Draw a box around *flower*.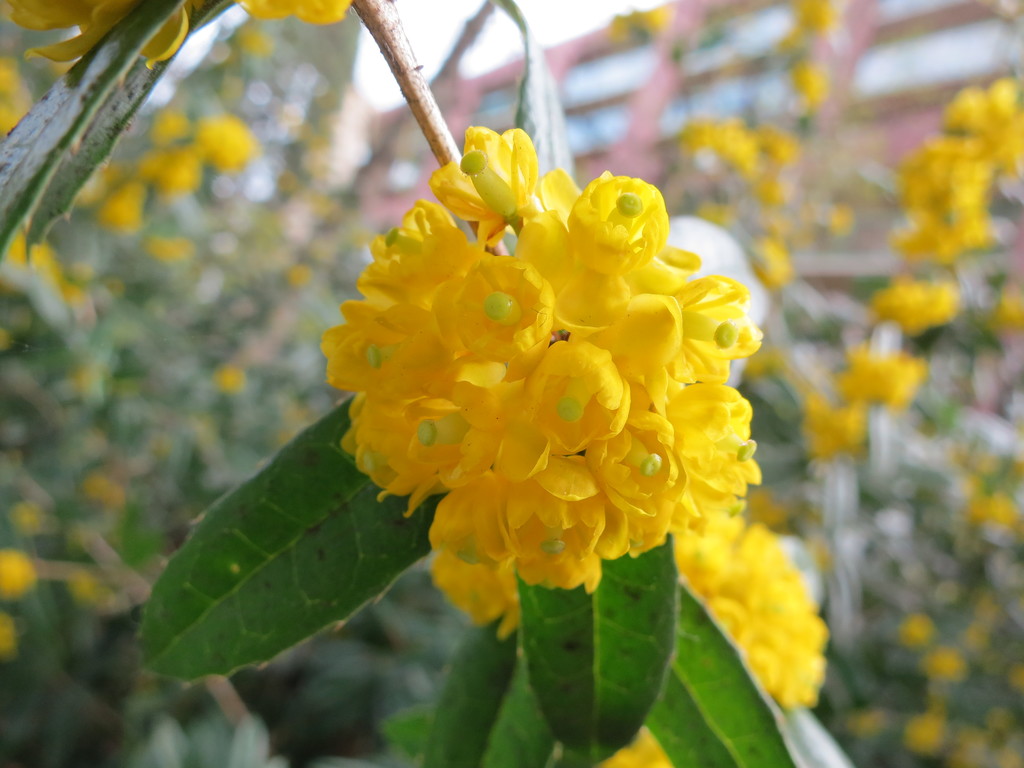
(916, 651, 971, 683).
